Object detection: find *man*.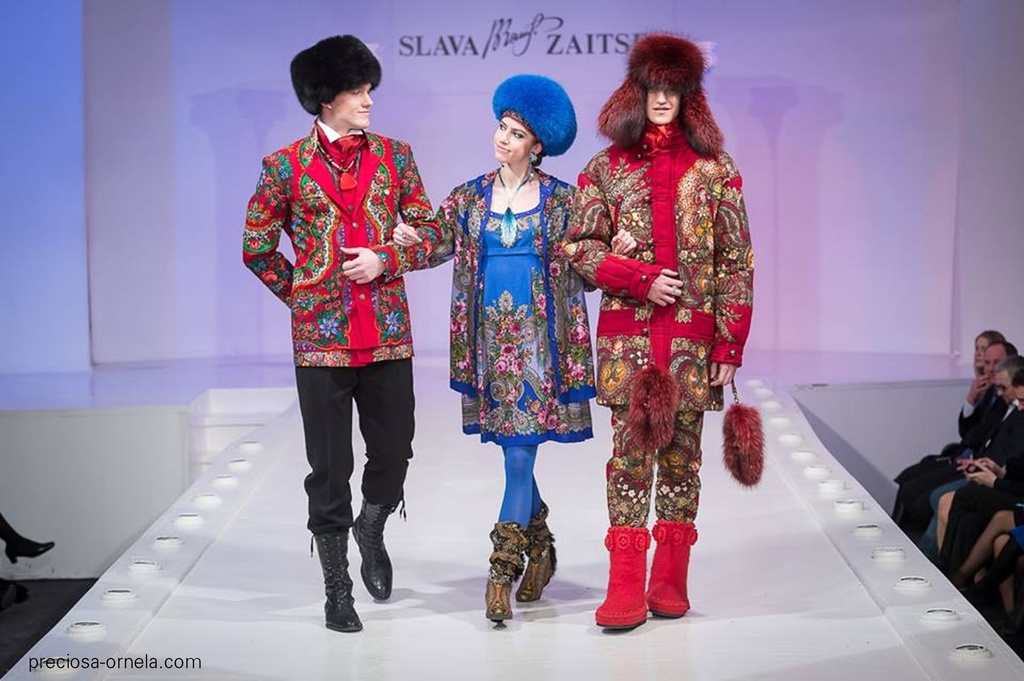
(925,352,1020,557).
